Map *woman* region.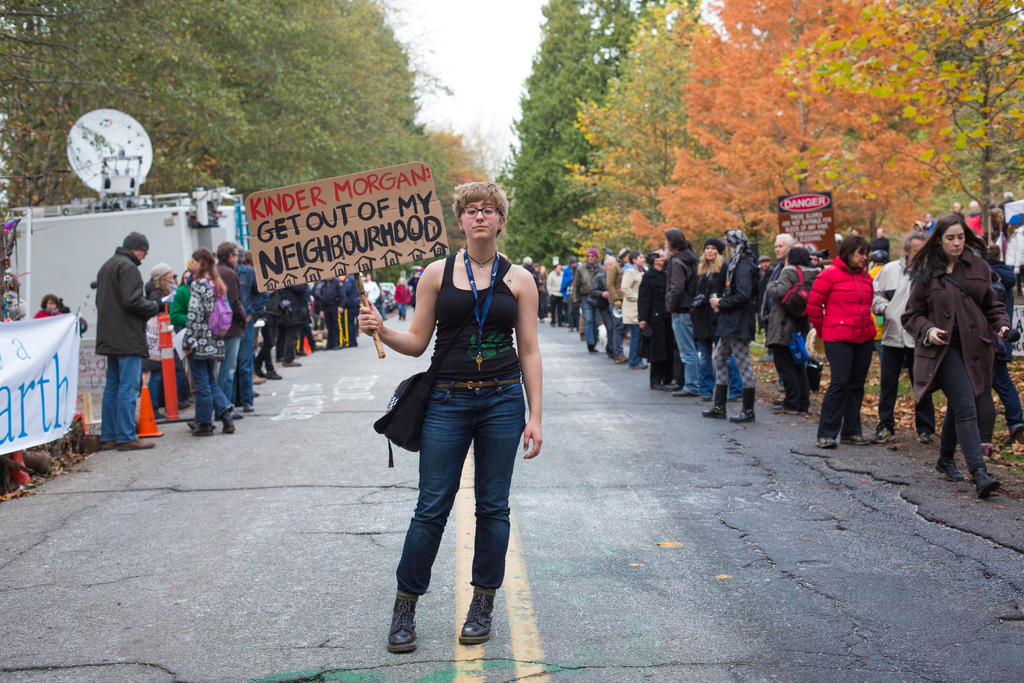
Mapped to box=[620, 251, 651, 370].
